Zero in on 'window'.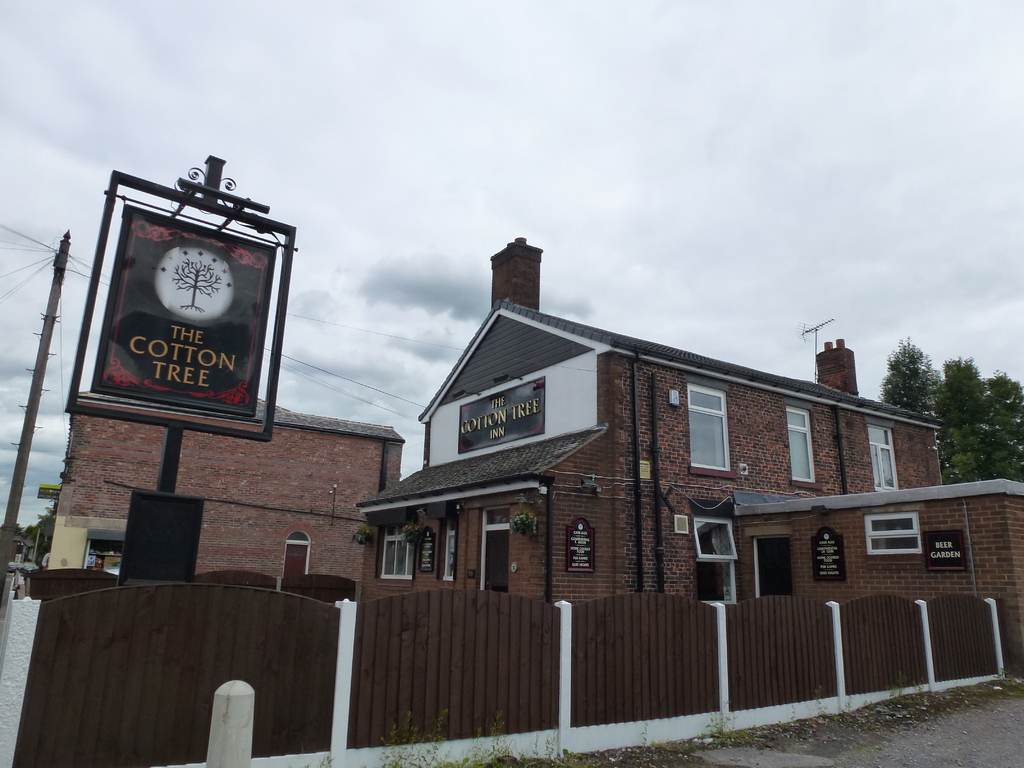
Zeroed in: box=[862, 518, 918, 554].
